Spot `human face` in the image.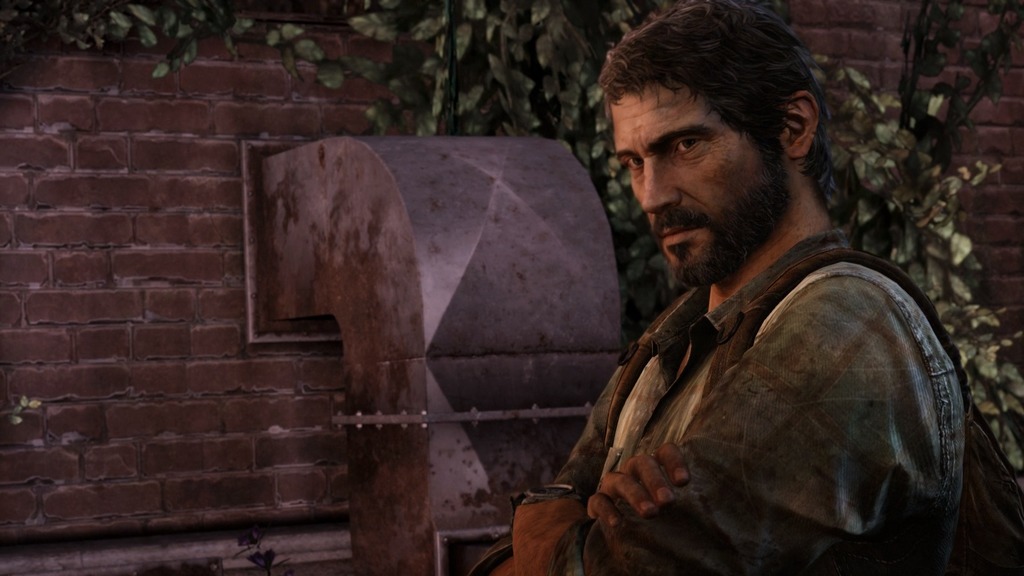
`human face` found at region(609, 88, 786, 295).
